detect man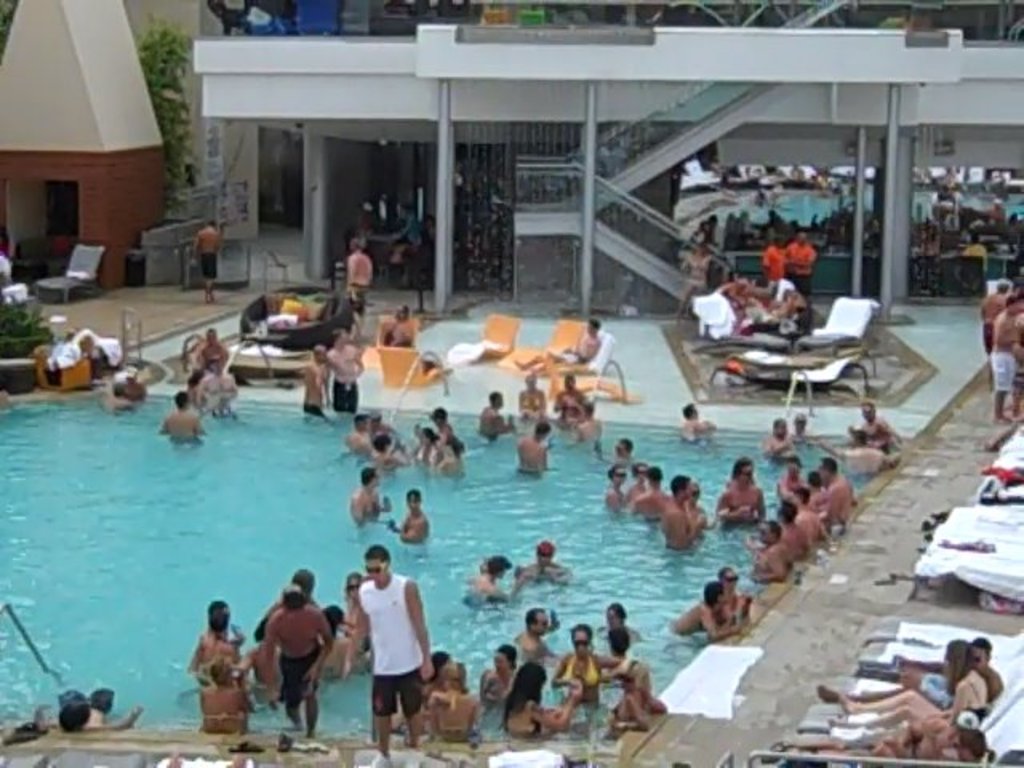
[left=814, top=426, right=893, bottom=474]
